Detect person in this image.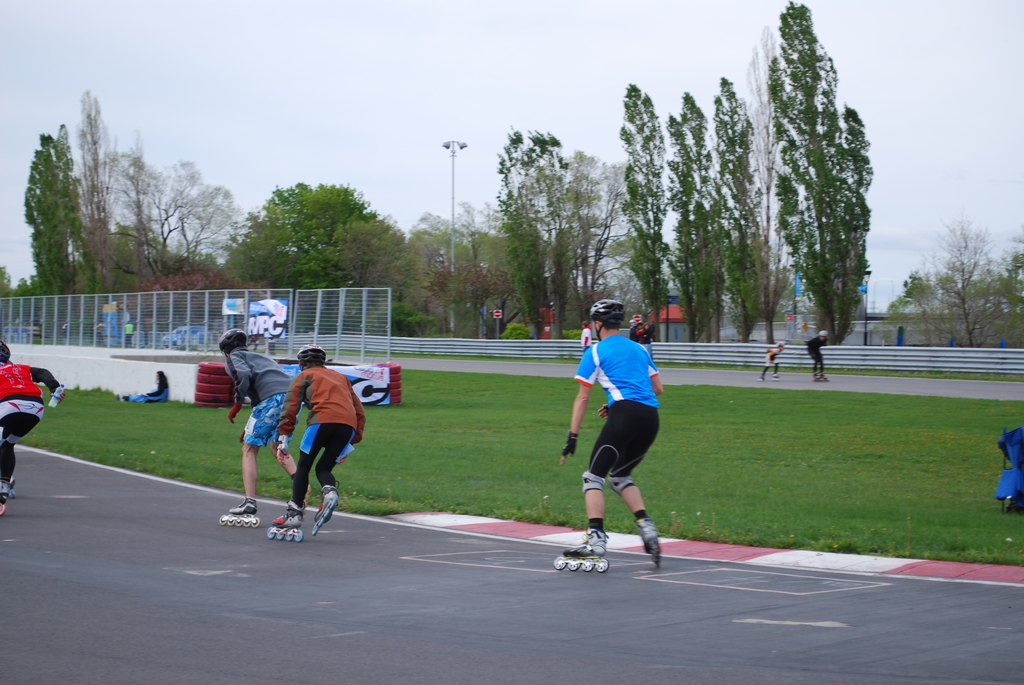
Detection: crop(0, 343, 66, 513).
